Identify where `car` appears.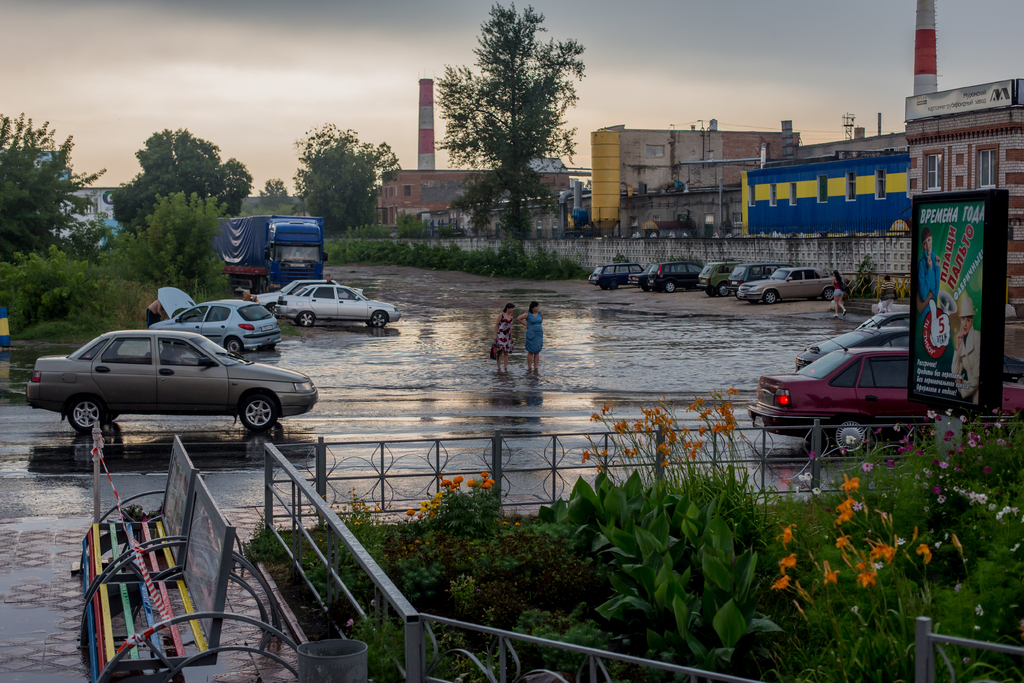
Appears at (left=859, top=312, right=911, bottom=327).
